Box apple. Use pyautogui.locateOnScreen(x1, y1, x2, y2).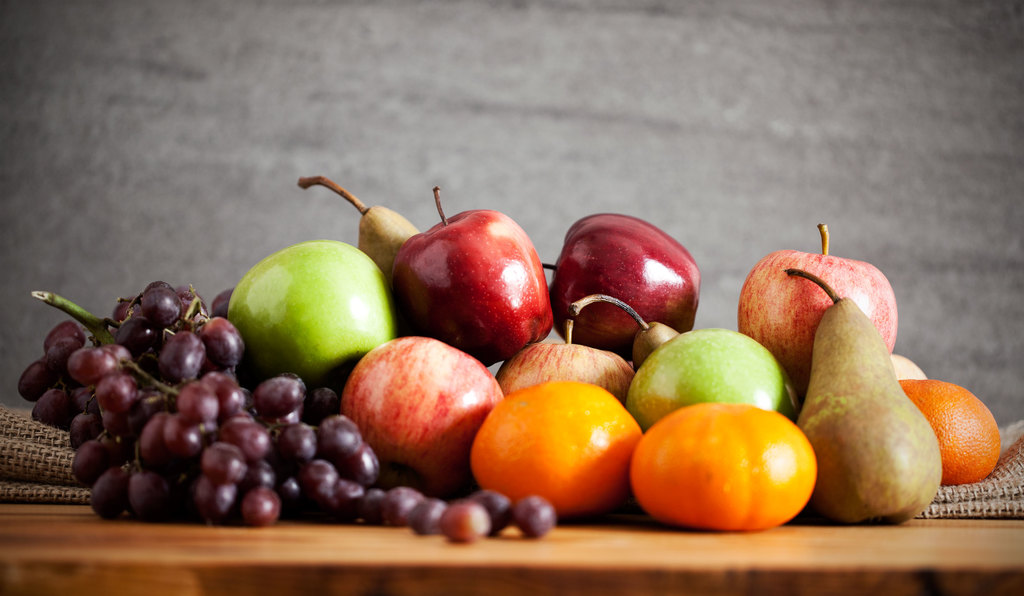
pyautogui.locateOnScreen(223, 239, 397, 392).
